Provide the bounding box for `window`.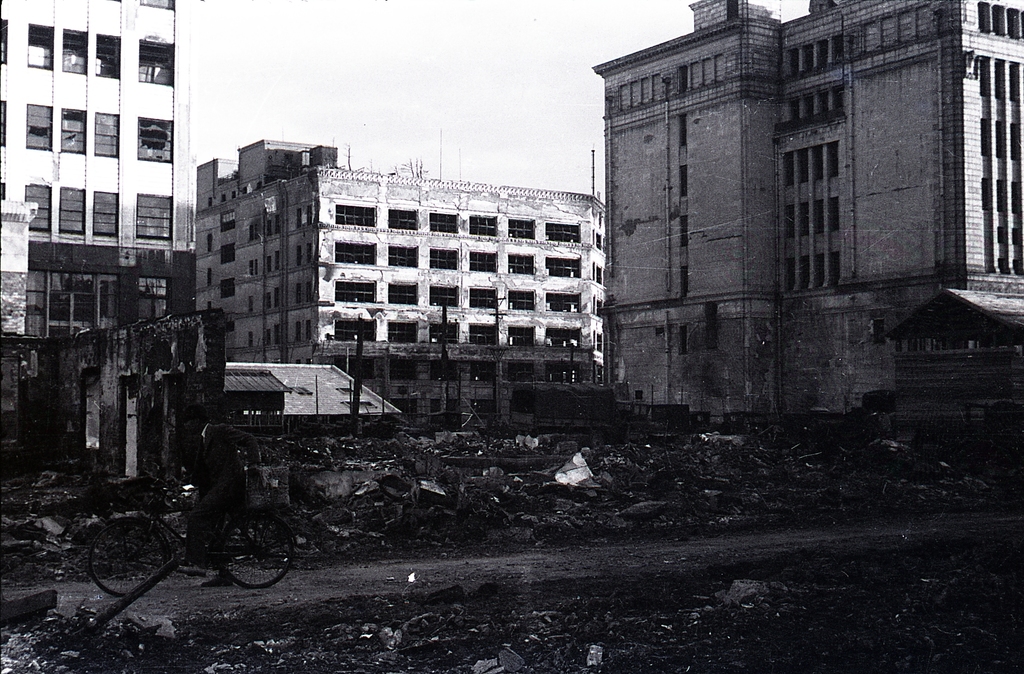
box(136, 189, 173, 242).
